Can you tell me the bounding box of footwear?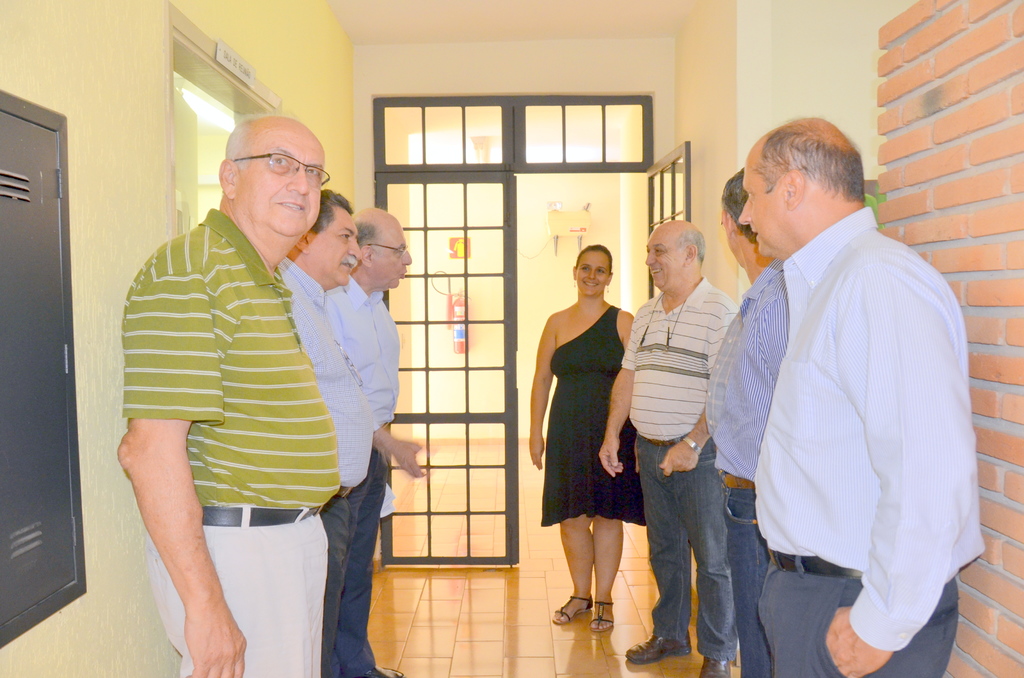
697:656:735:677.
